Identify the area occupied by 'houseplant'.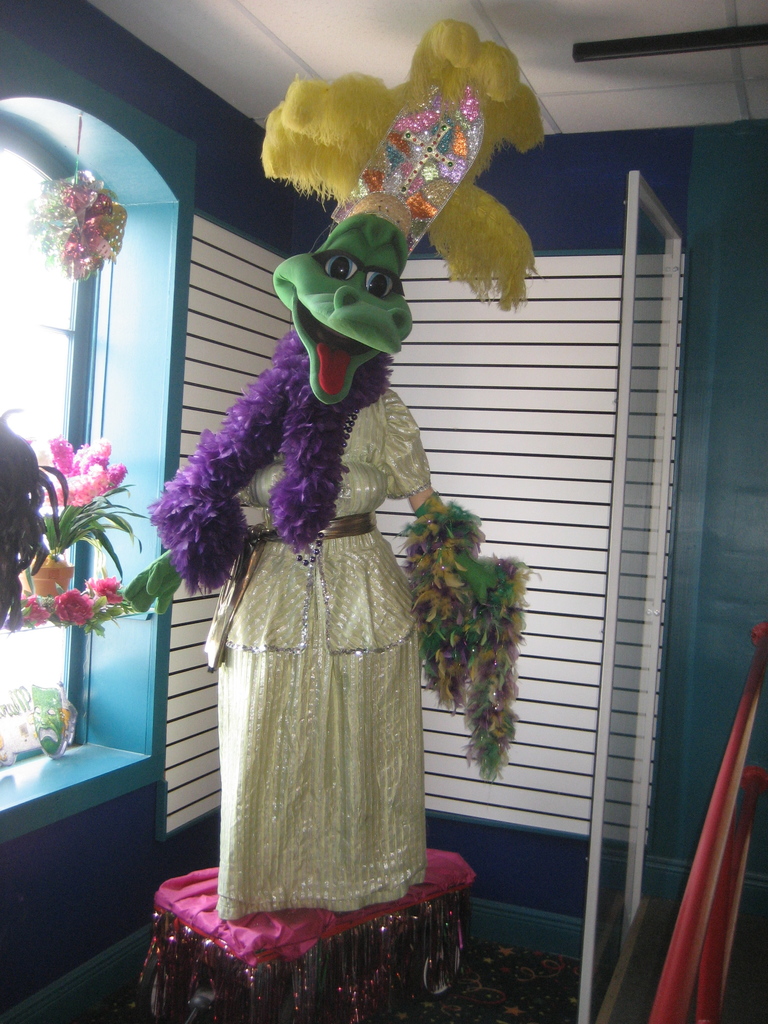
Area: <region>13, 431, 122, 596</region>.
